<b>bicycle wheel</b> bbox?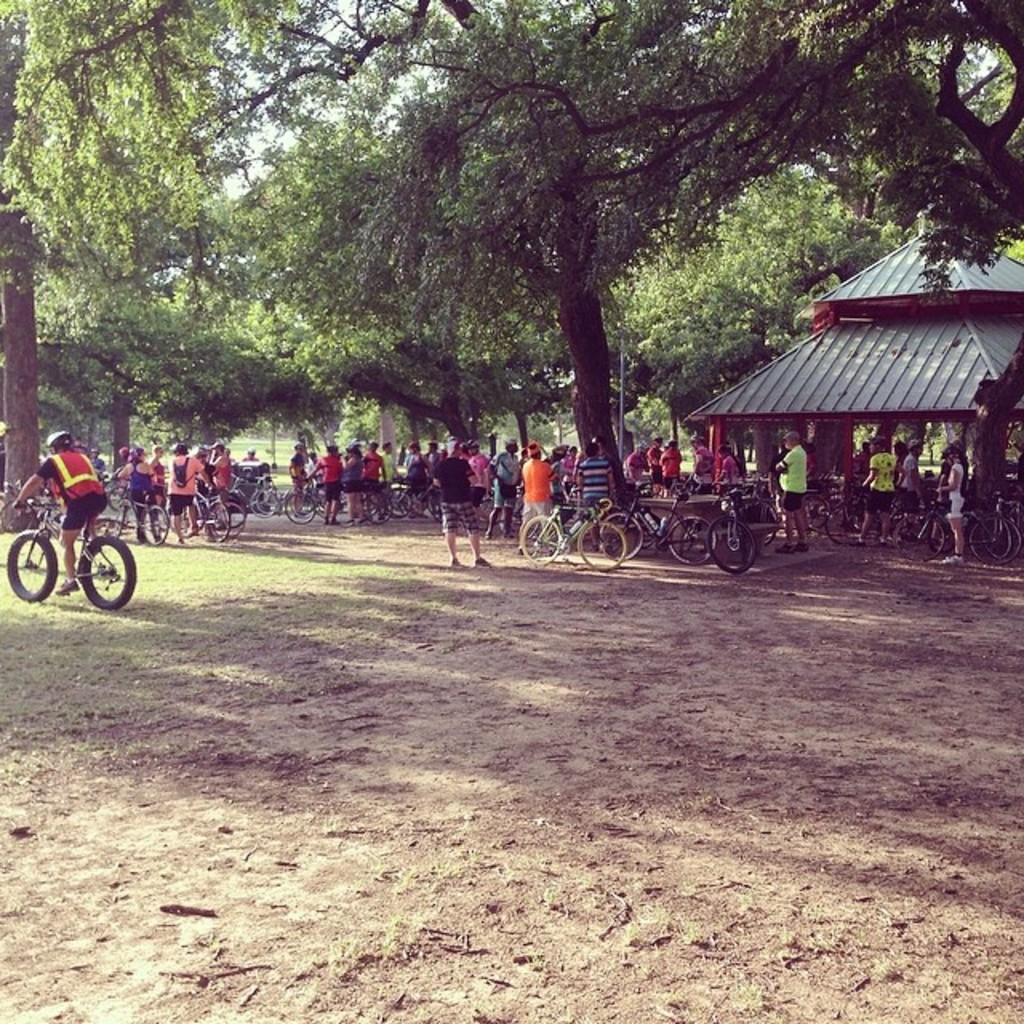
crop(392, 485, 416, 515)
